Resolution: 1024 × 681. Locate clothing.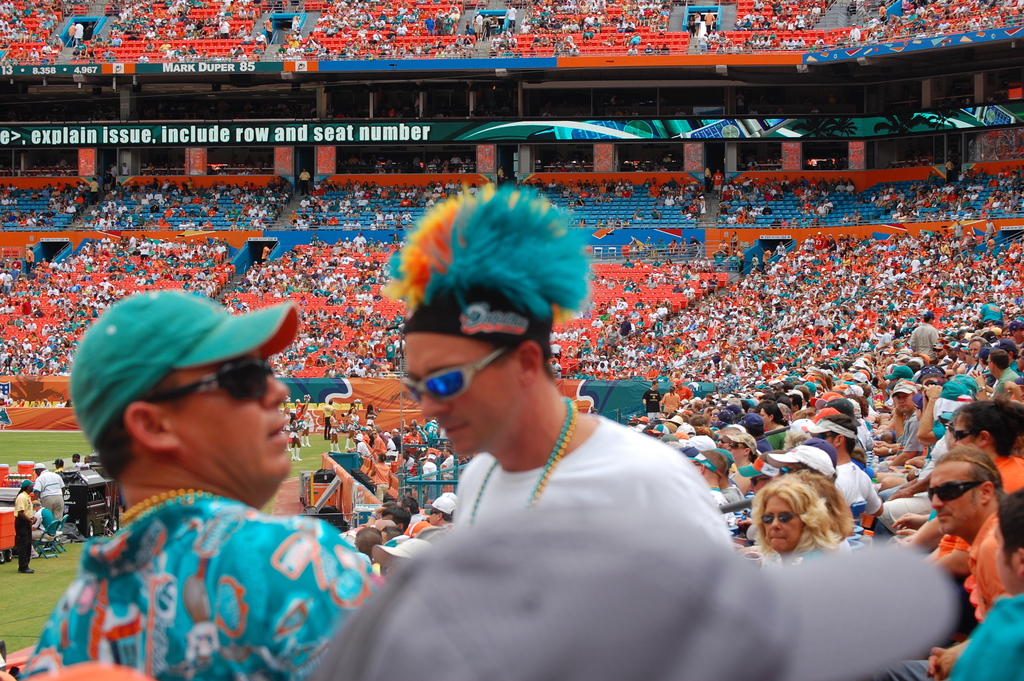
pyautogui.locateOnScreen(259, 18, 273, 45).
